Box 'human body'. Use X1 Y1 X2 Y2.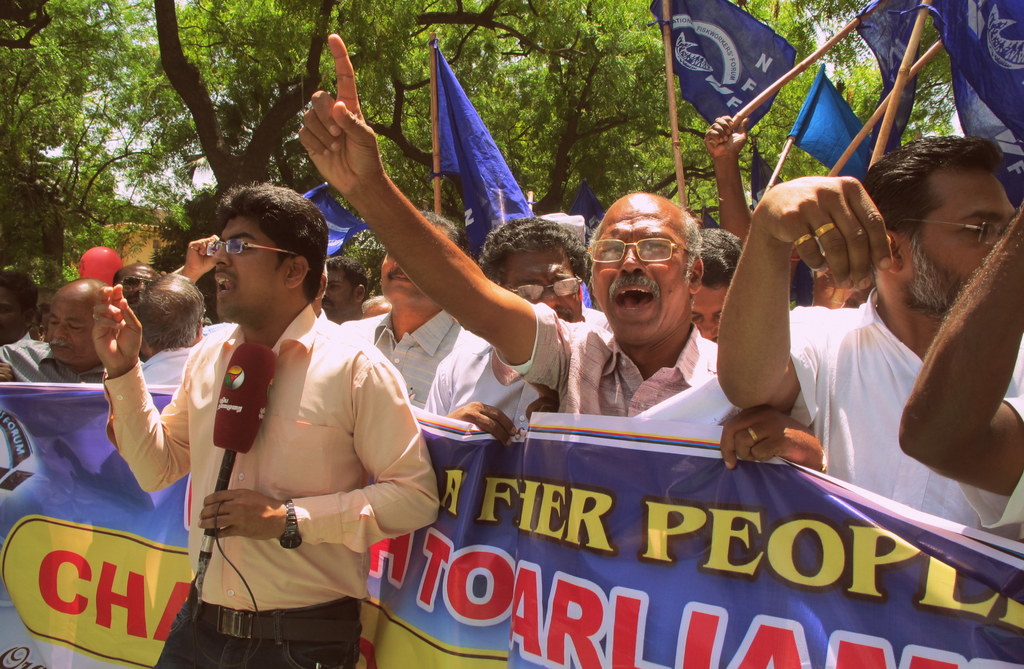
373 293 387 317.
